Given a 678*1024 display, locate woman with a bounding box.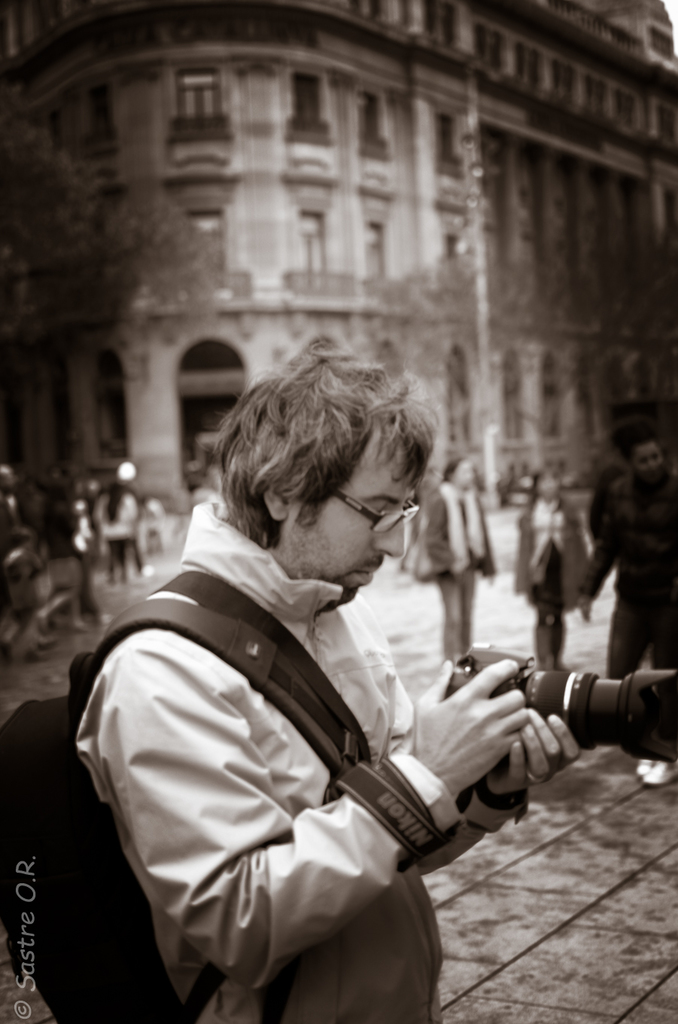
Located: [x1=90, y1=475, x2=141, y2=591].
